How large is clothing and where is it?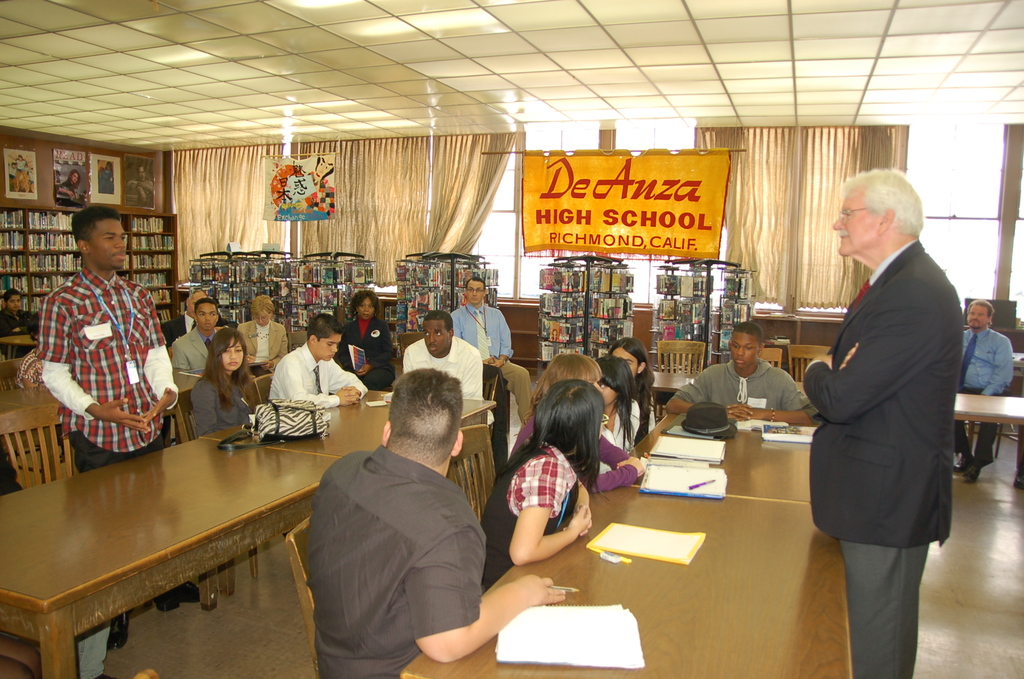
Bounding box: bbox=(454, 311, 529, 411).
